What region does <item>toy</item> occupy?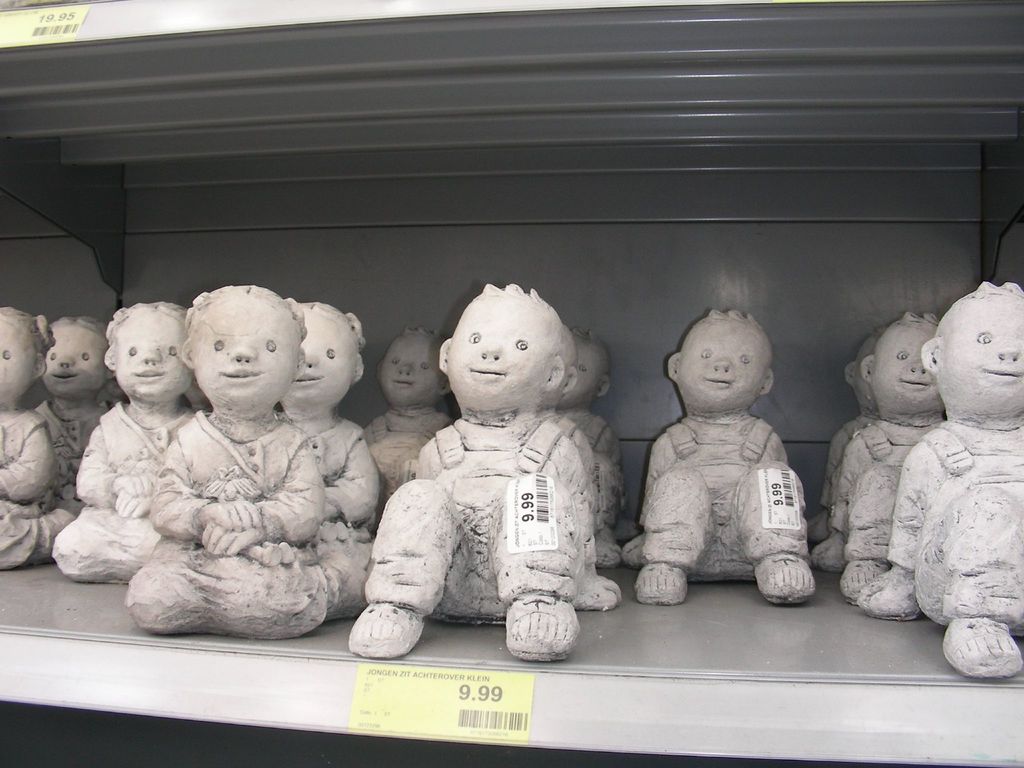
rect(534, 323, 606, 518).
